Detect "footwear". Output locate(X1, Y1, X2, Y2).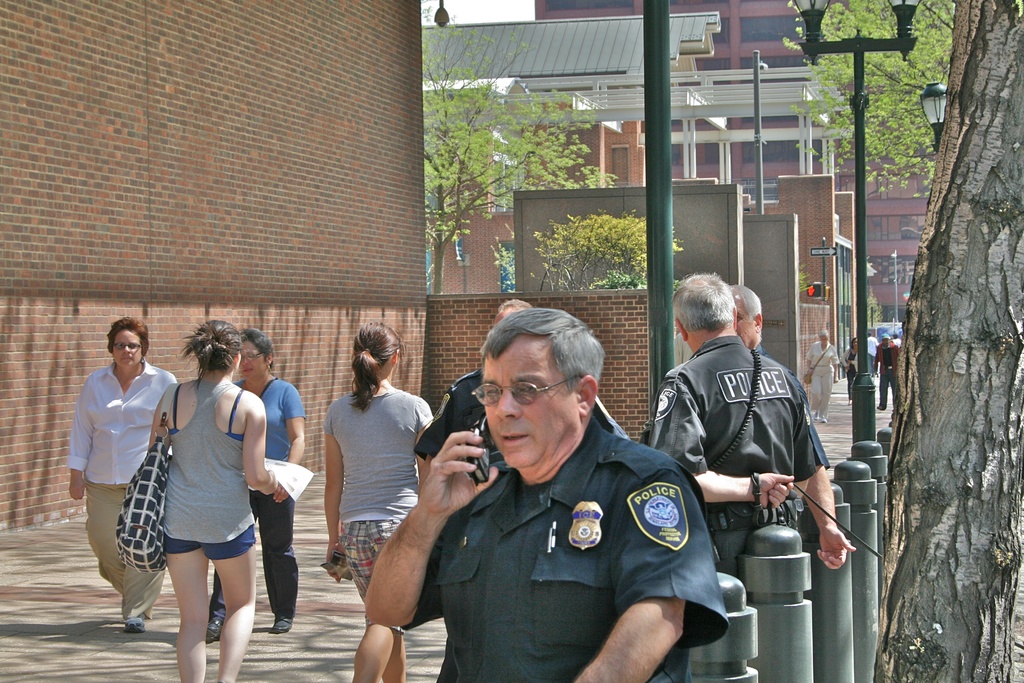
locate(268, 613, 294, 639).
